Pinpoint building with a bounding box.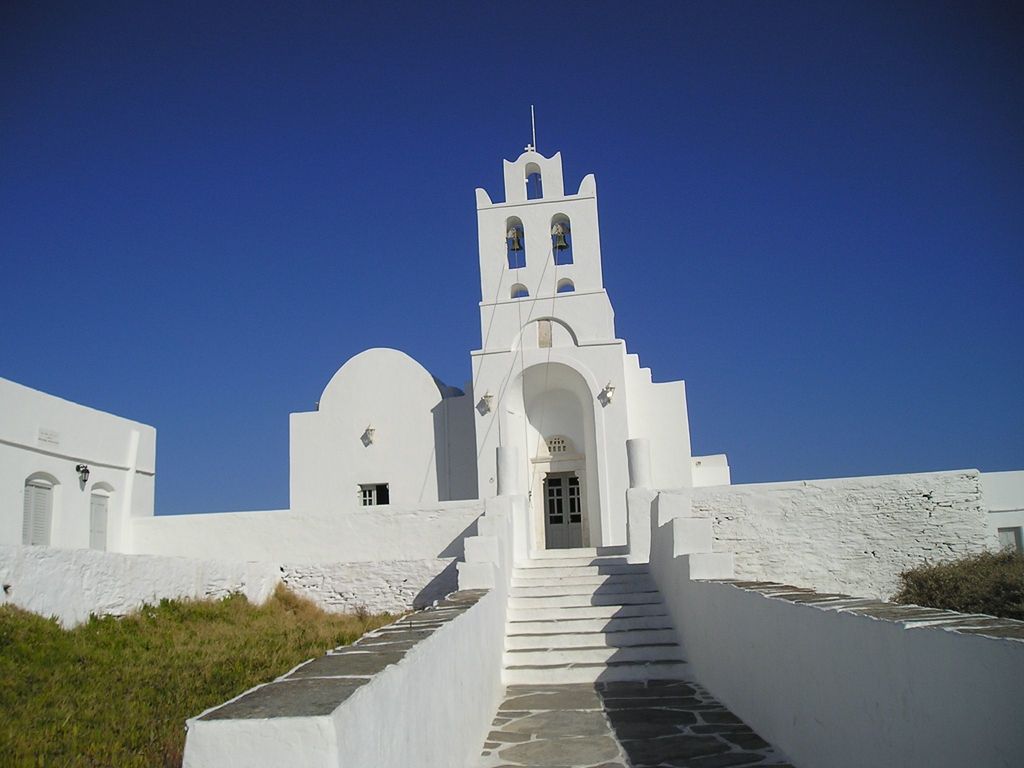
rect(0, 376, 158, 554).
